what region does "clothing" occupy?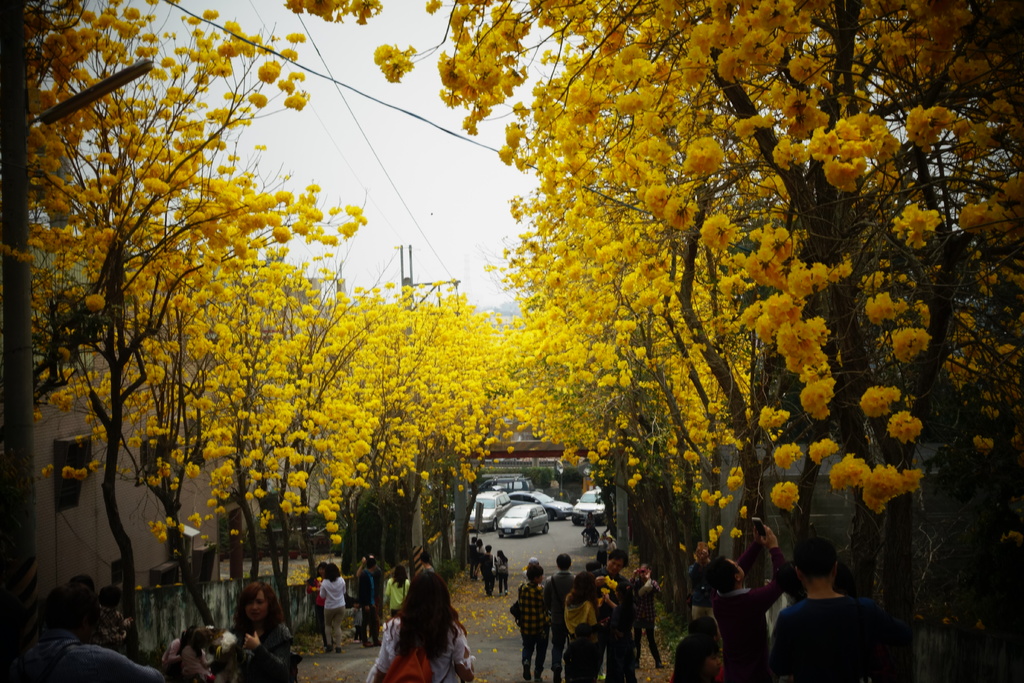
region(304, 576, 325, 638).
